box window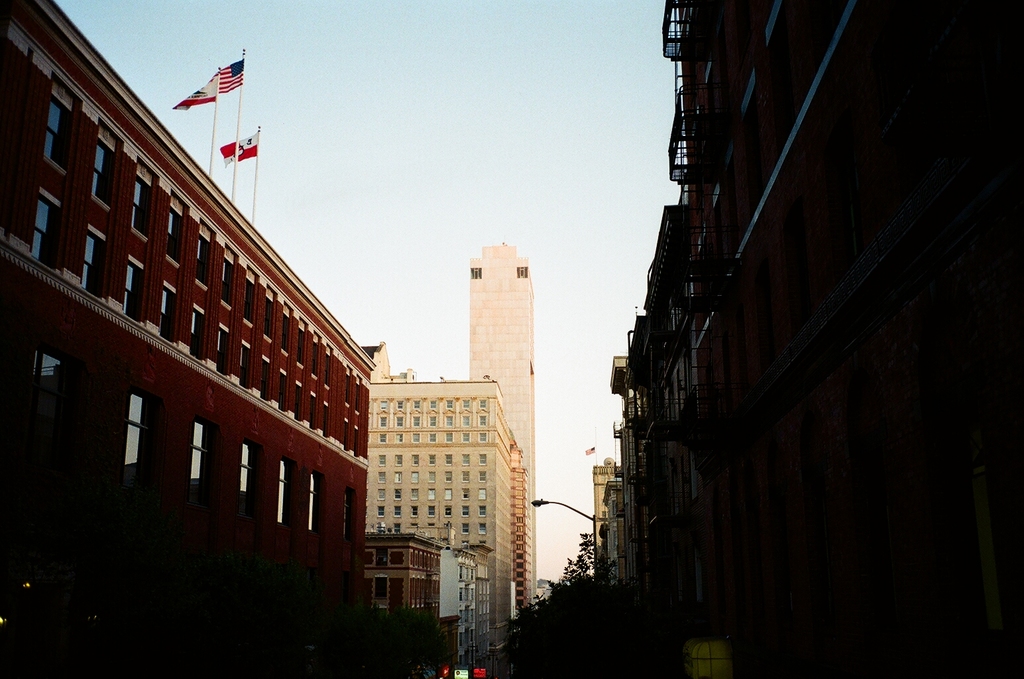
bbox=(73, 234, 107, 294)
